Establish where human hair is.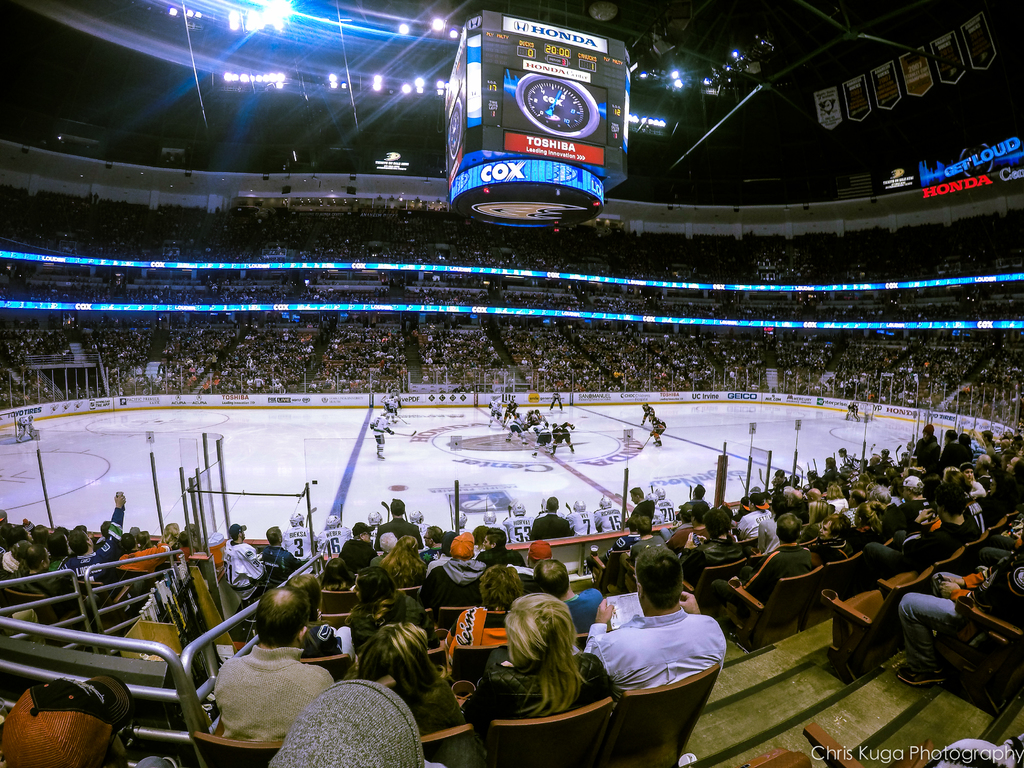
Established at [11,543,25,560].
